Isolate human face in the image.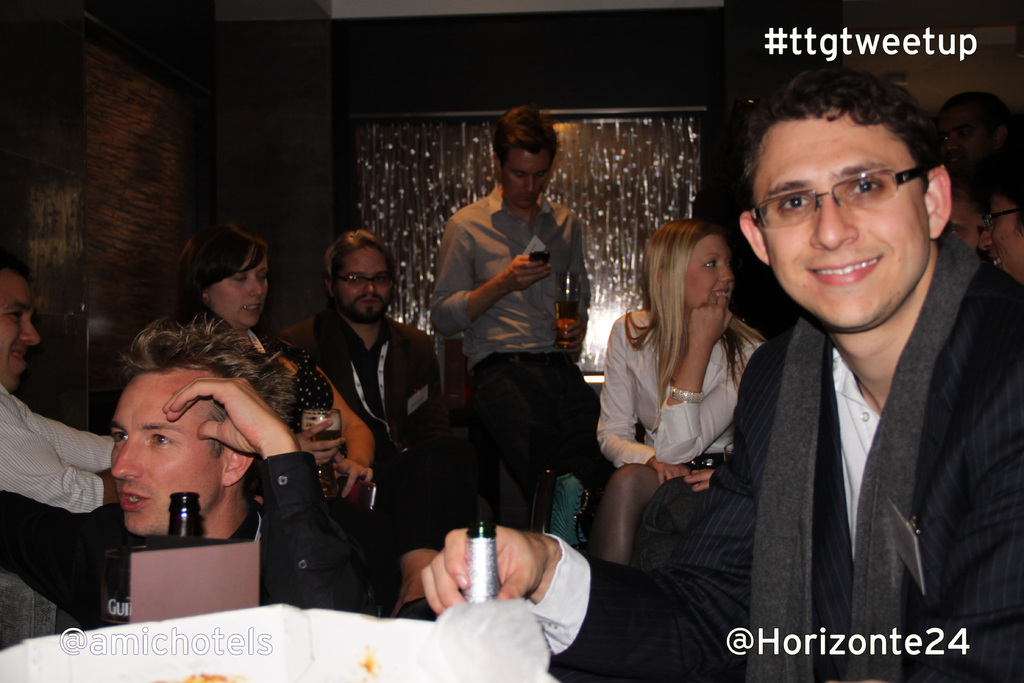
Isolated region: pyautogui.locateOnScreen(106, 365, 221, 541).
